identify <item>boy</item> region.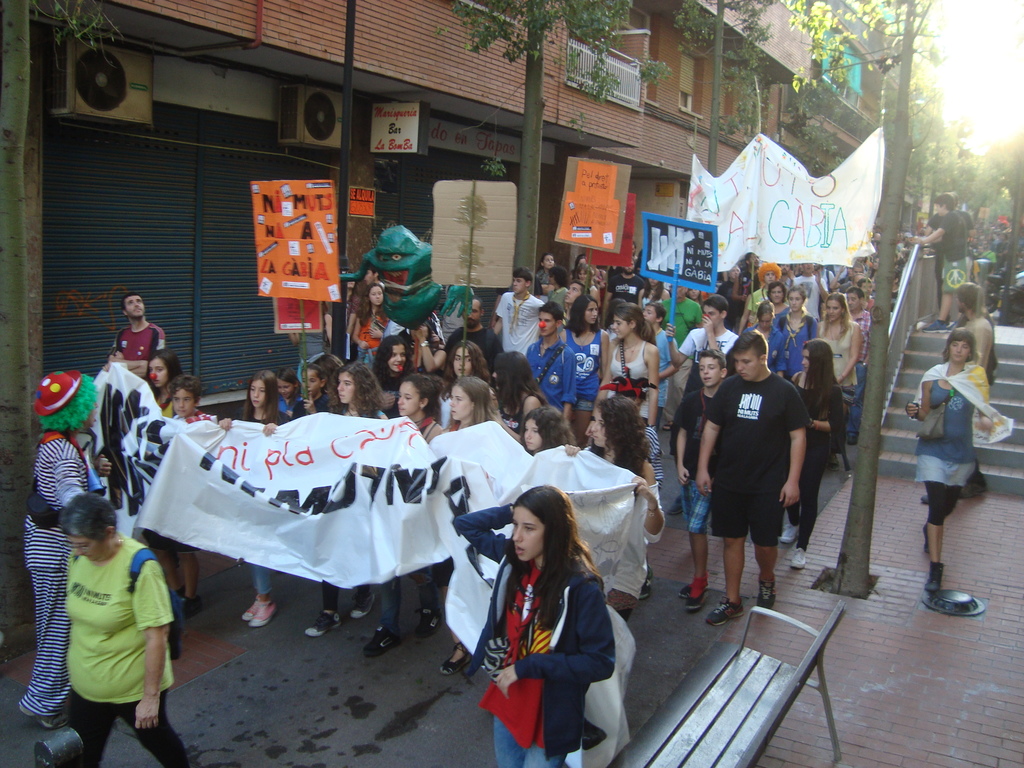
Region: rect(656, 296, 737, 400).
